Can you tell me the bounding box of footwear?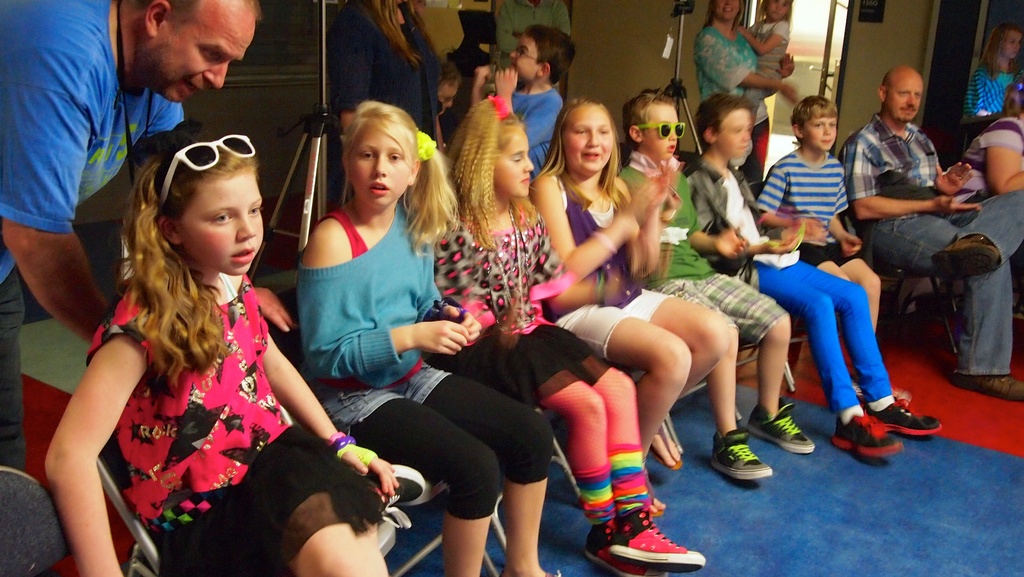
[714, 428, 775, 484].
